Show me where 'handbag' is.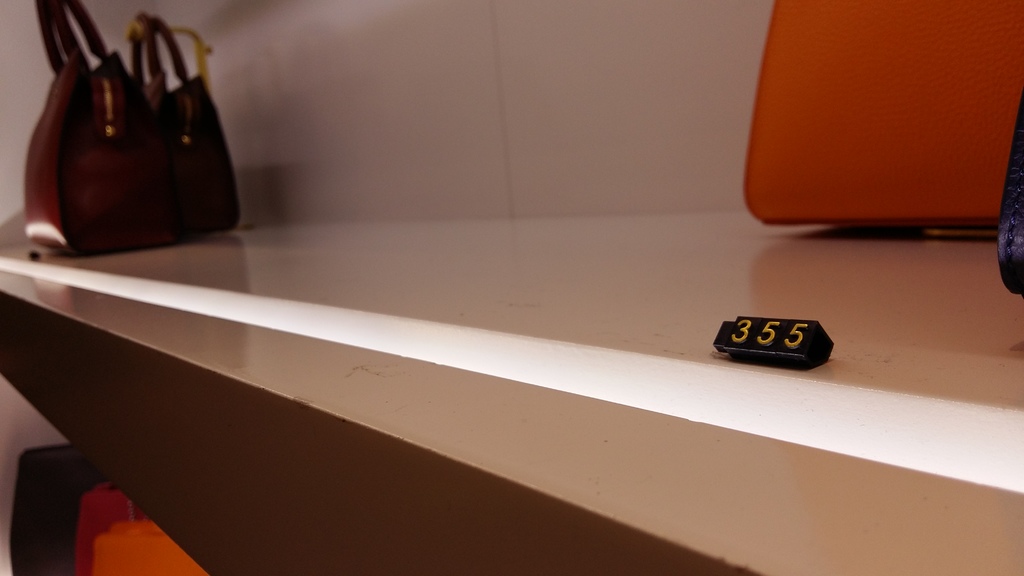
'handbag' is at [19,0,246,259].
